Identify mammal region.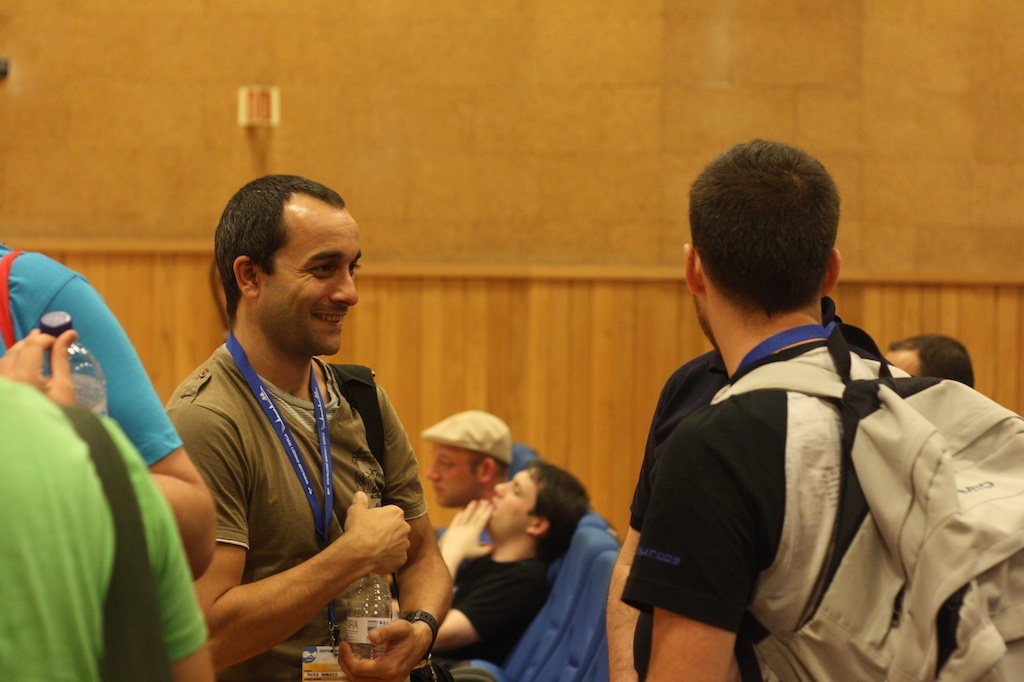
Region: BBox(616, 136, 1023, 681).
